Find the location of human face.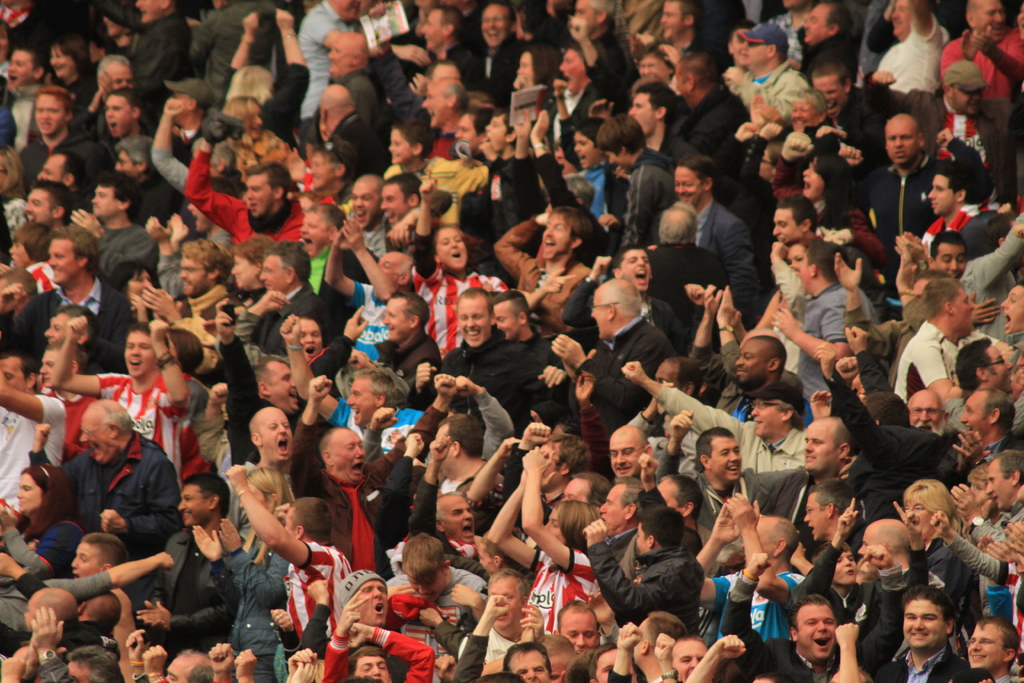
Location: 178:484:207:528.
